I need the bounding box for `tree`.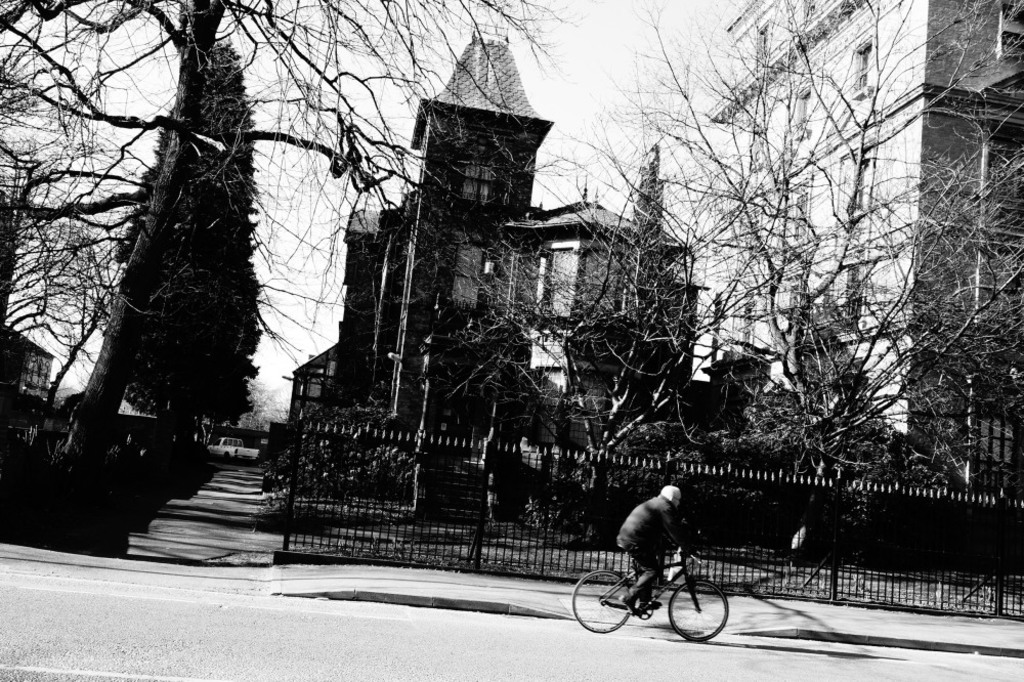
Here it is: crop(0, 0, 569, 460).
